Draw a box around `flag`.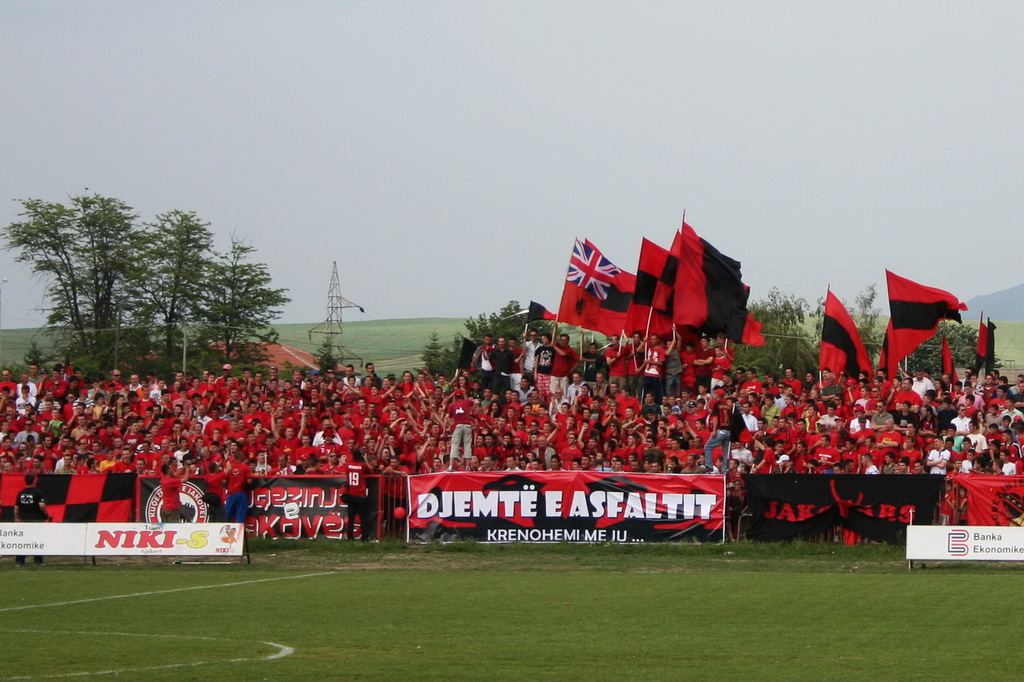
[979, 319, 996, 368].
